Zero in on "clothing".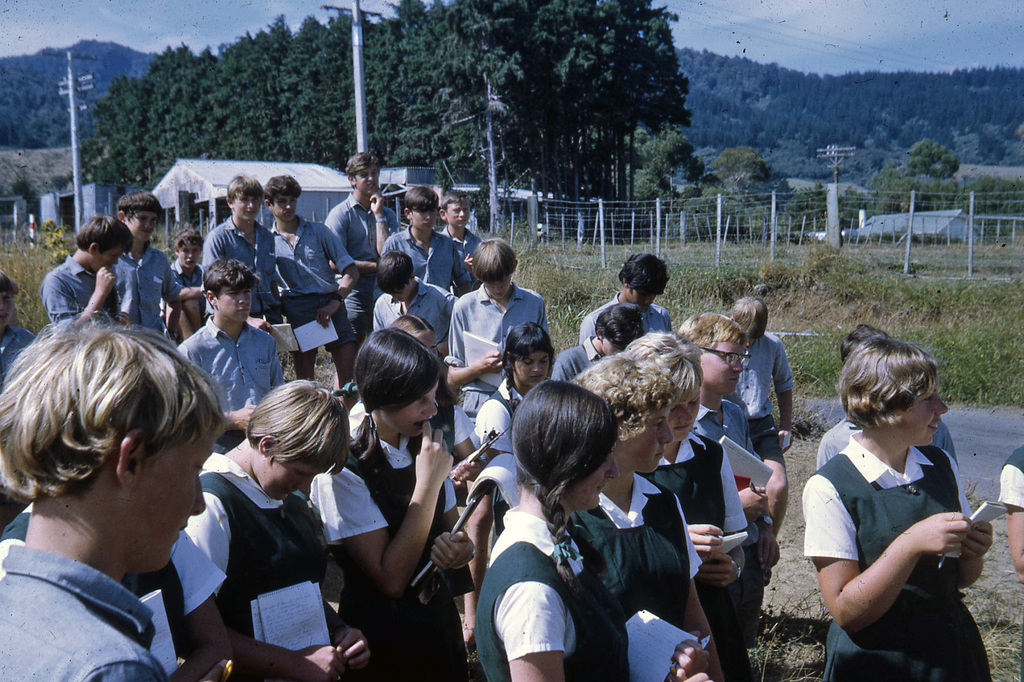
Zeroed in: {"left": 439, "top": 230, "right": 485, "bottom": 292}.
